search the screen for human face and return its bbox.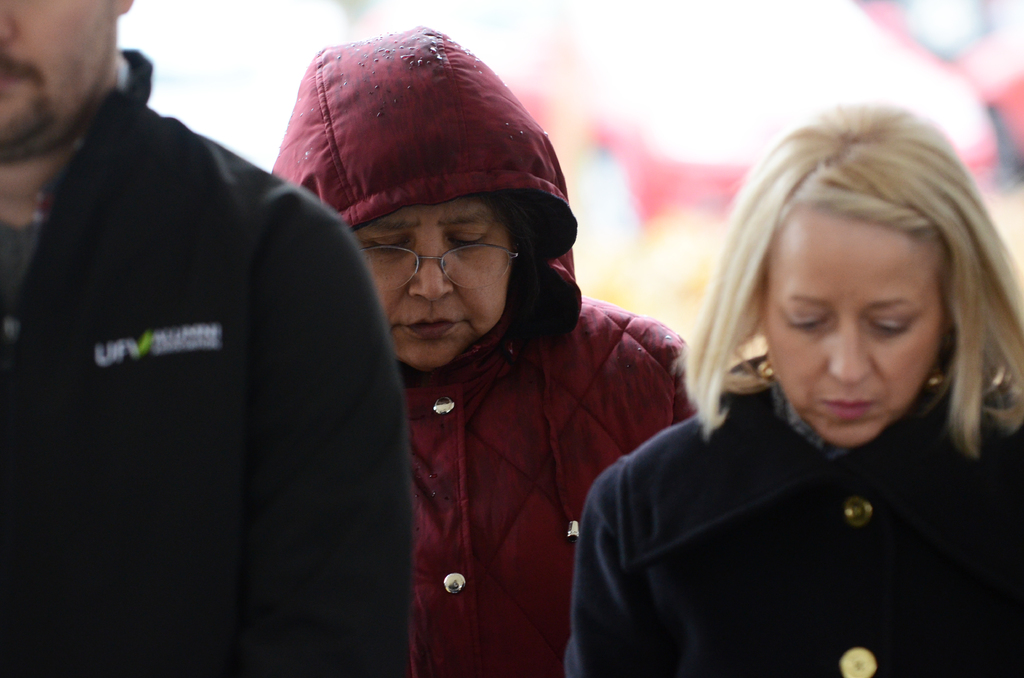
Found: {"x1": 0, "y1": 0, "x2": 111, "y2": 157}.
